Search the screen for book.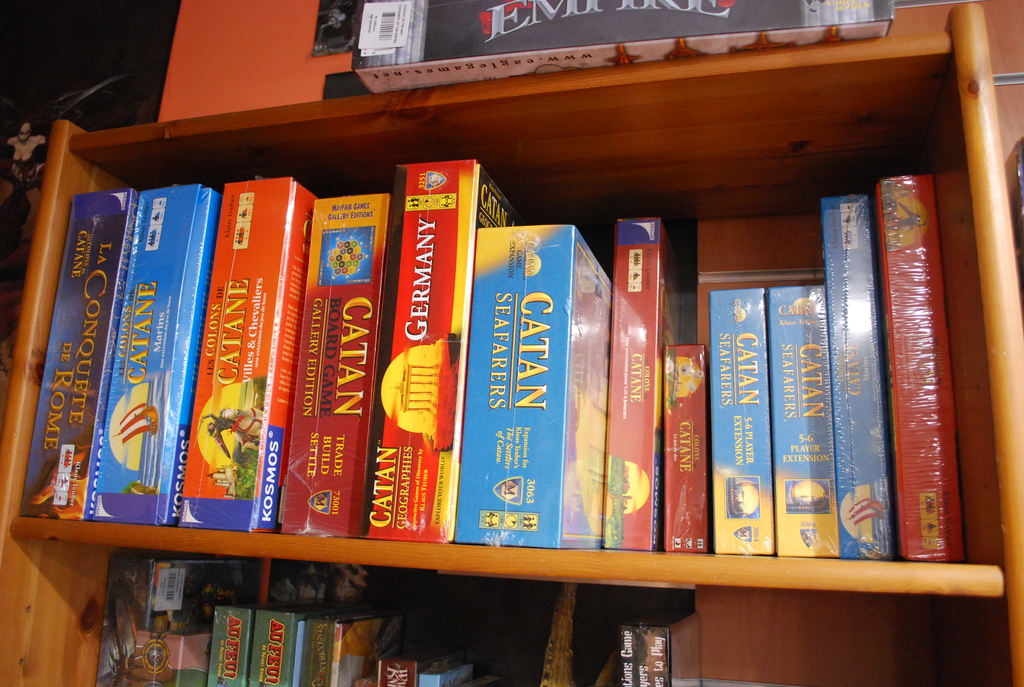
Found at crop(771, 279, 840, 558).
